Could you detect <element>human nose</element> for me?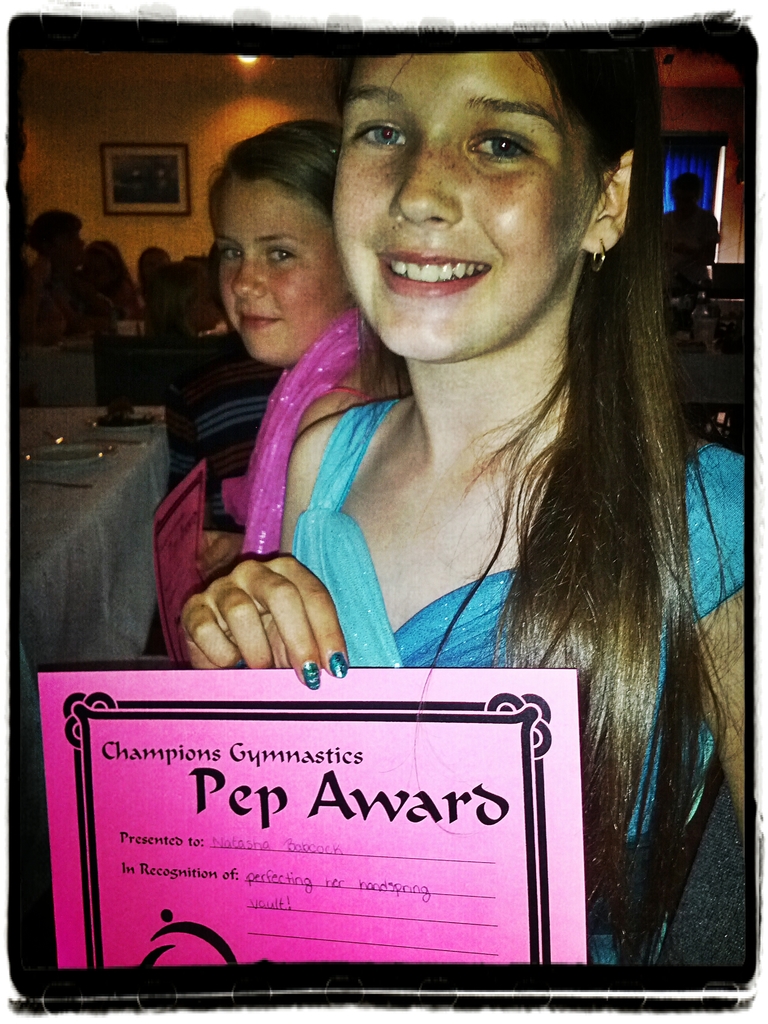
Detection result: pyautogui.locateOnScreen(394, 120, 484, 221).
